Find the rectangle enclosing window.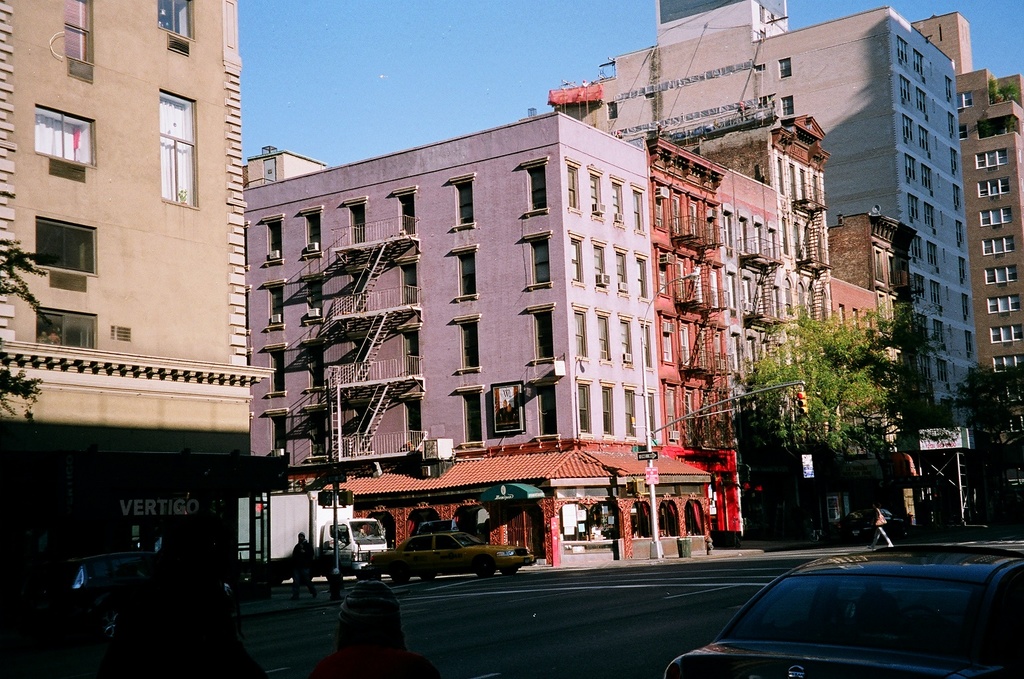
crop(518, 225, 556, 286).
